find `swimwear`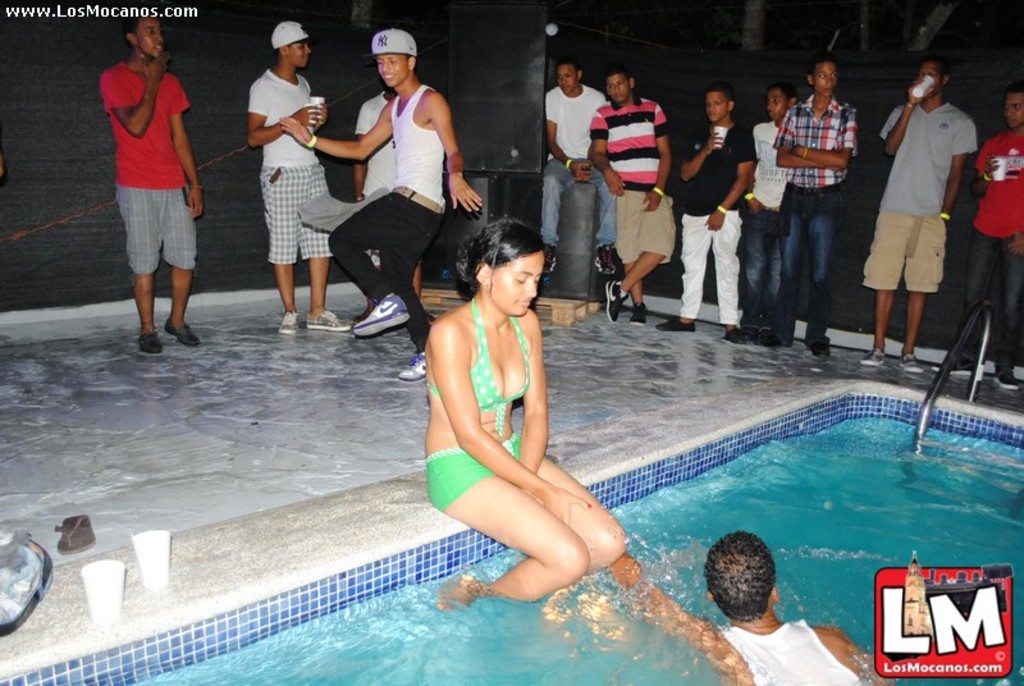
rect(426, 289, 531, 435)
